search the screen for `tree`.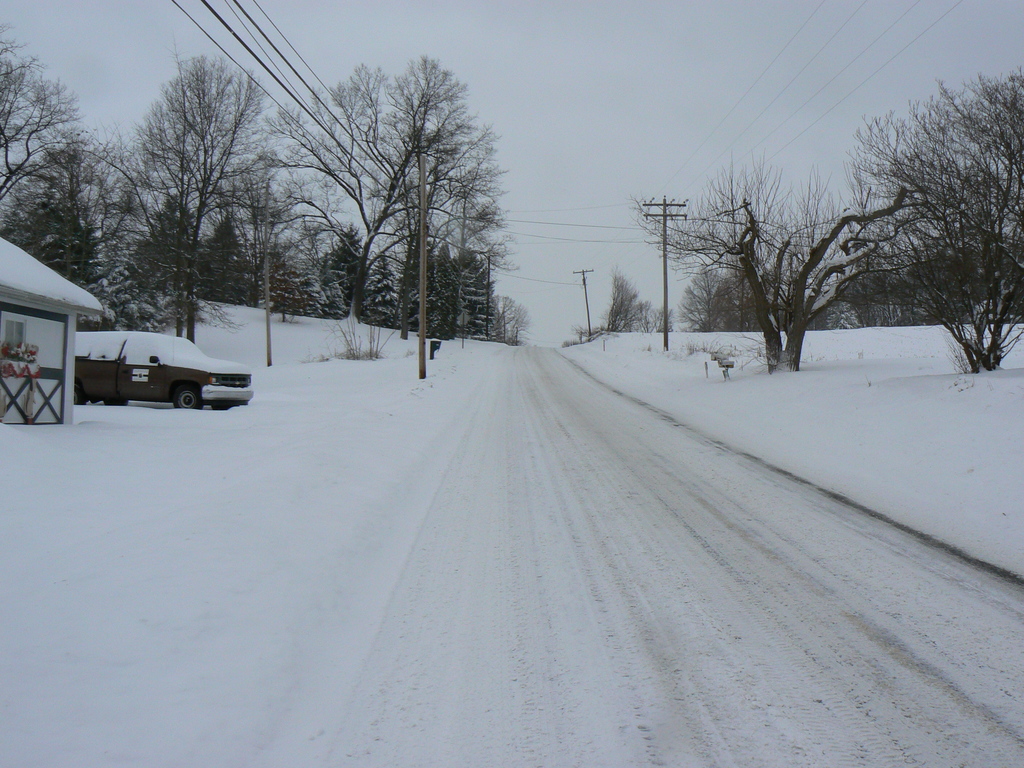
Found at {"left": 625, "top": 297, "right": 653, "bottom": 330}.
